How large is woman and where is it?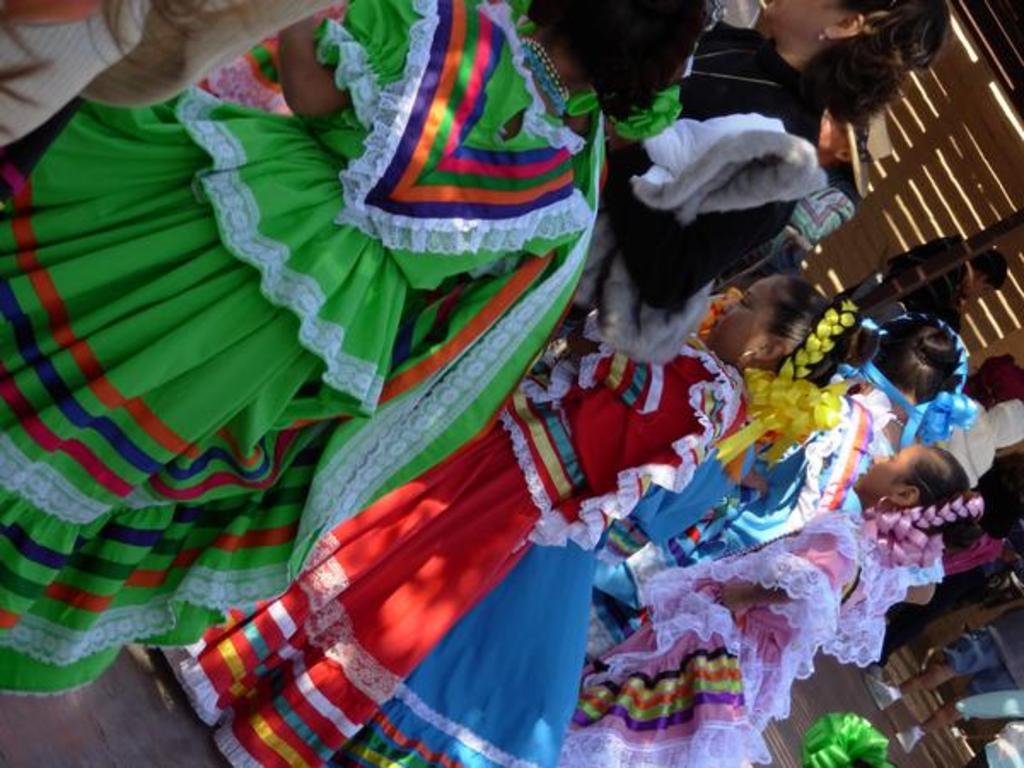
Bounding box: locate(548, 312, 990, 671).
